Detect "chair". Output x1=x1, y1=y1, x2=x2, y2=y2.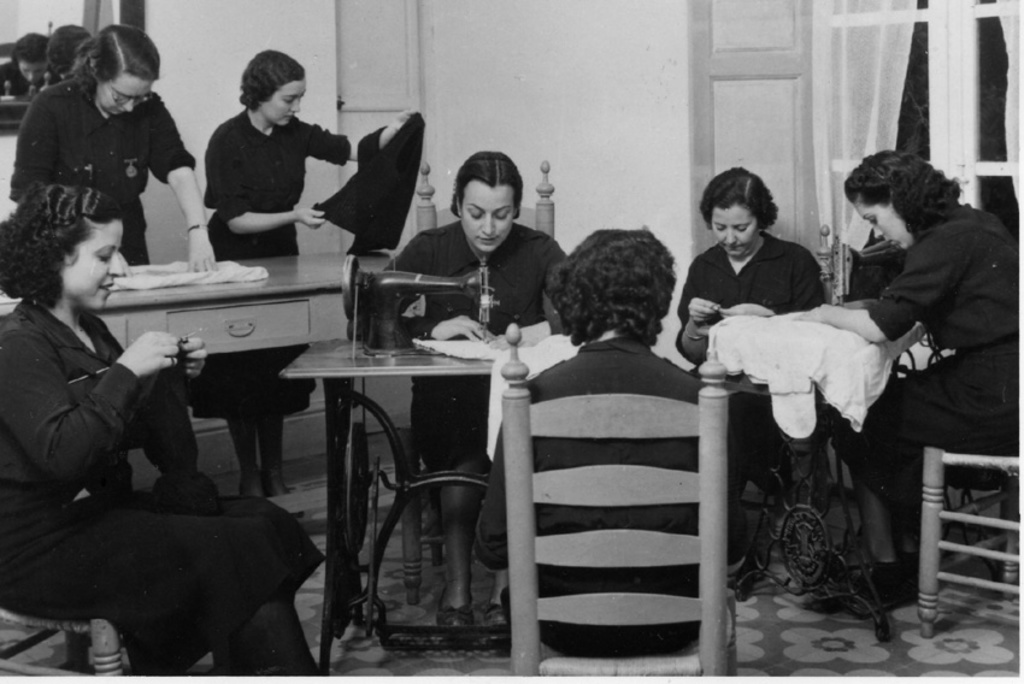
x1=0, y1=607, x2=133, y2=677.
